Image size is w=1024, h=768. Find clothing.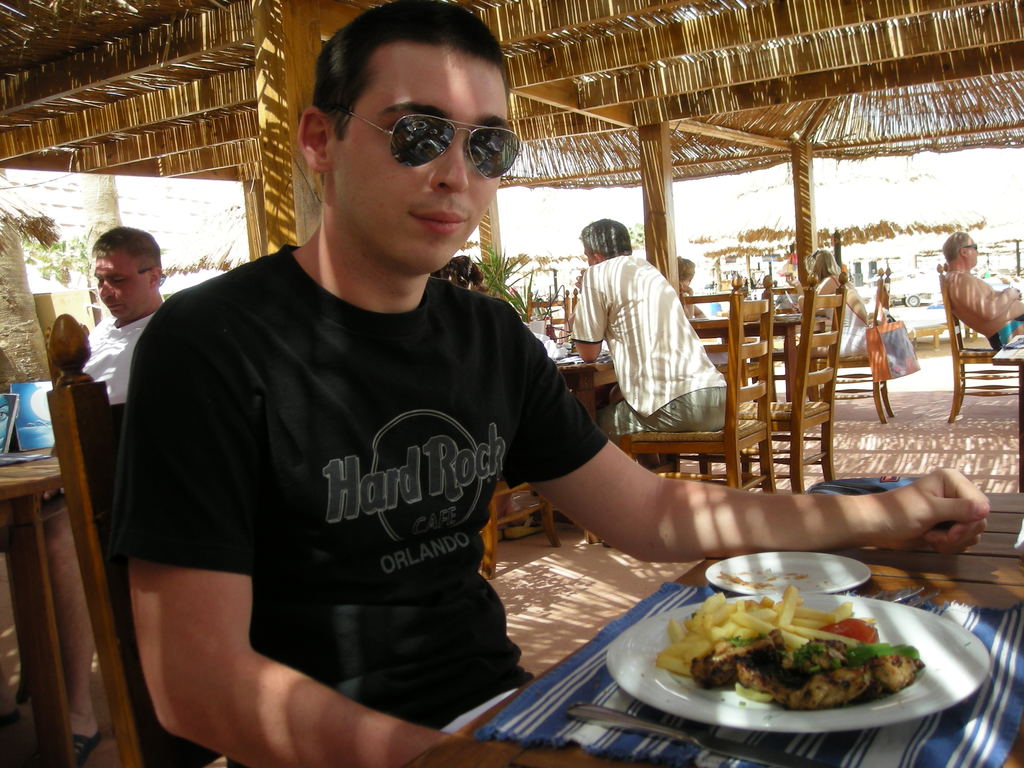
(568, 260, 723, 443).
